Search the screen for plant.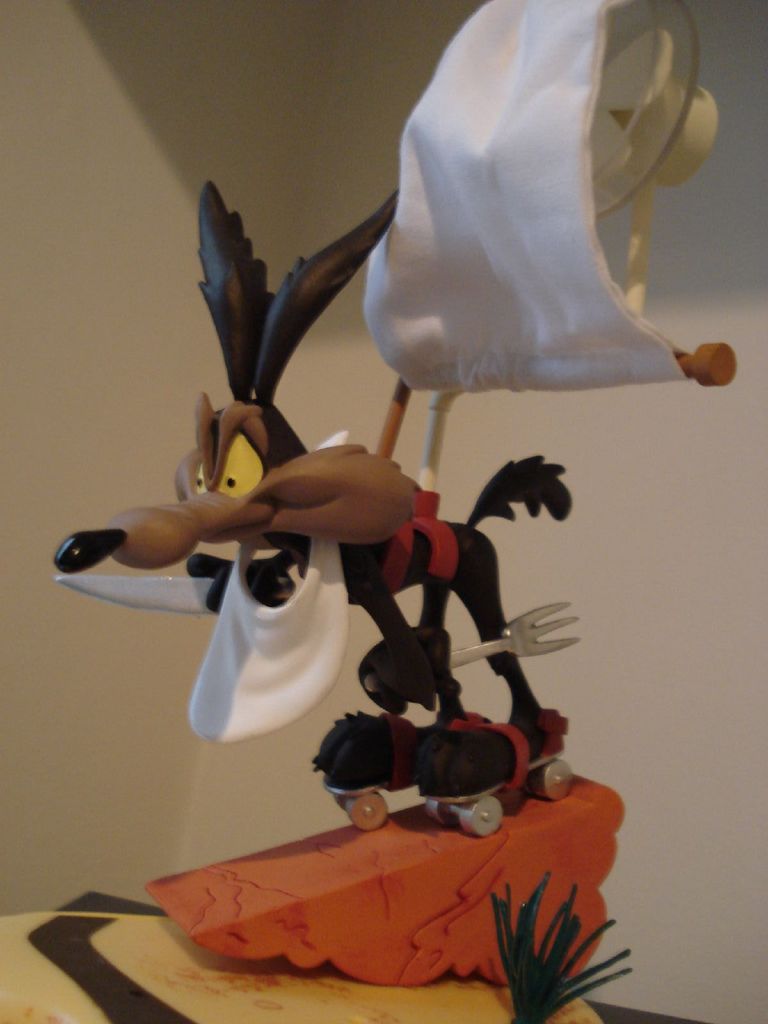
Found at Rect(497, 890, 610, 1012).
